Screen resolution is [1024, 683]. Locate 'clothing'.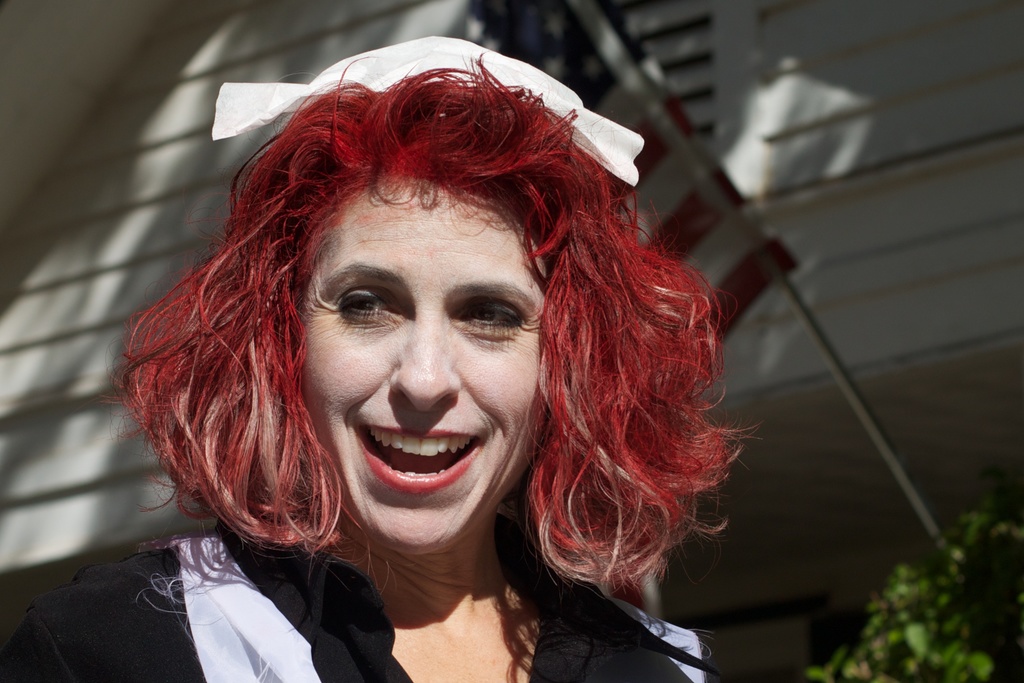
x1=43 y1=447 x2=631 y2=670.
